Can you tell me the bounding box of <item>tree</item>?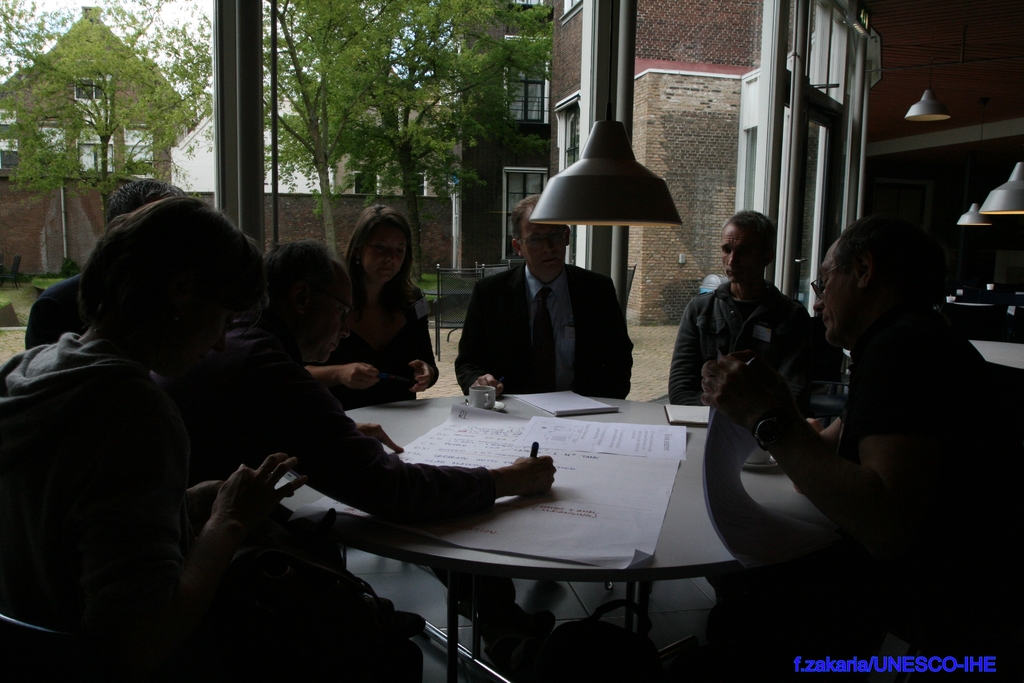
bbox=(0, 0, 213, 222).
